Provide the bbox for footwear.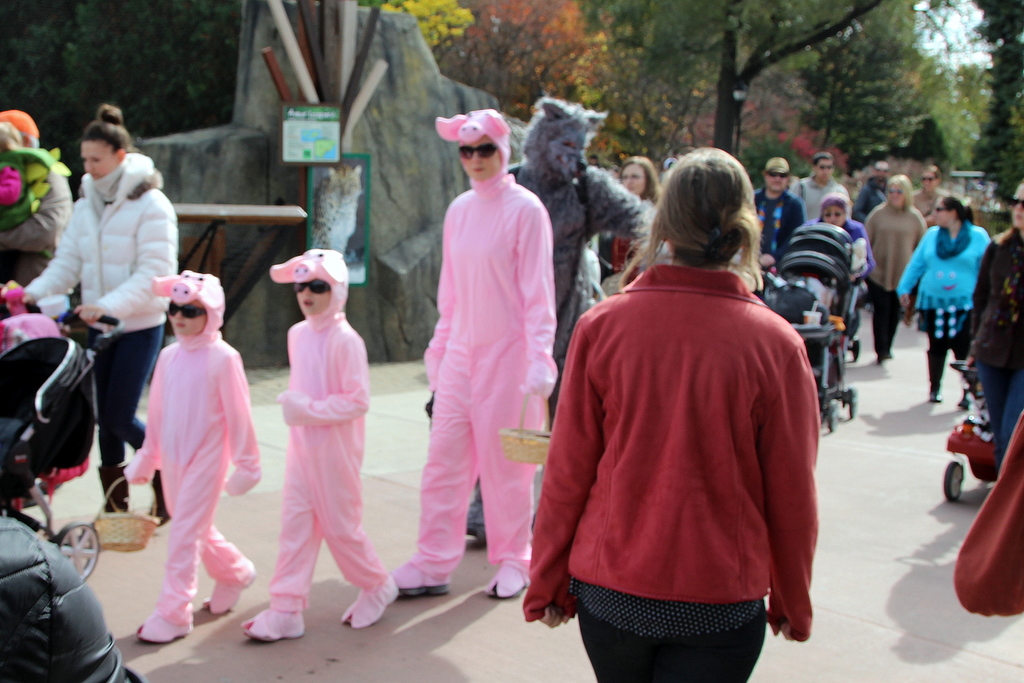
select_region(199, 567, 257, 614).
